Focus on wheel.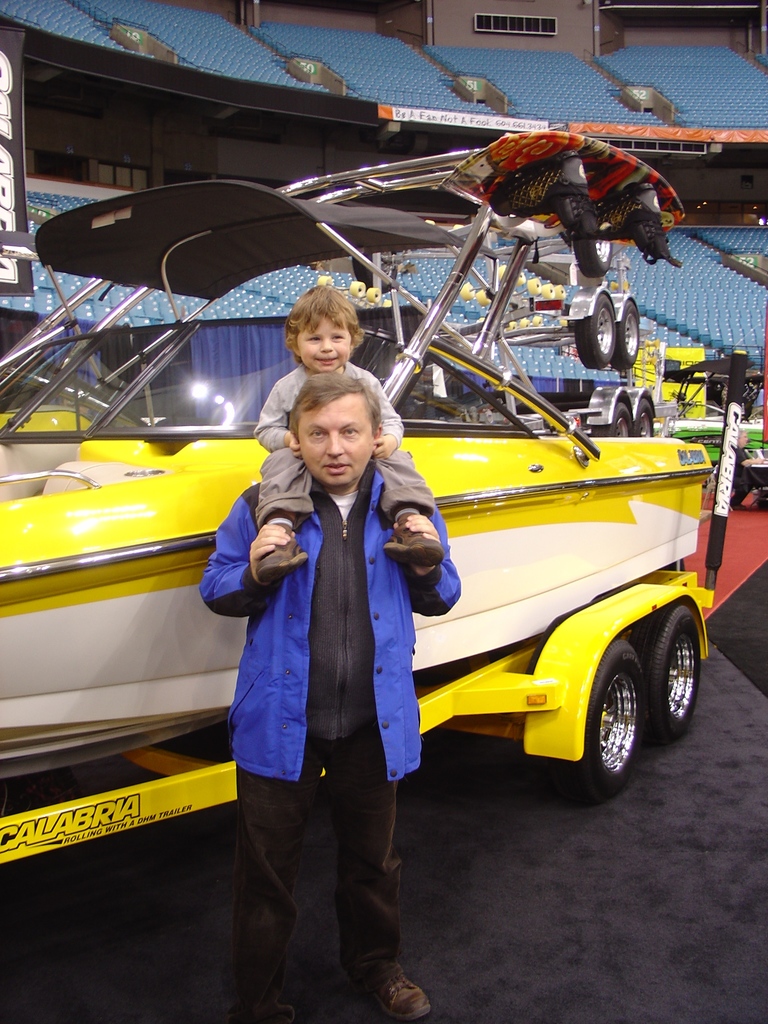
Focused at [x1=506, y1=322, x2=516, y2=330].
